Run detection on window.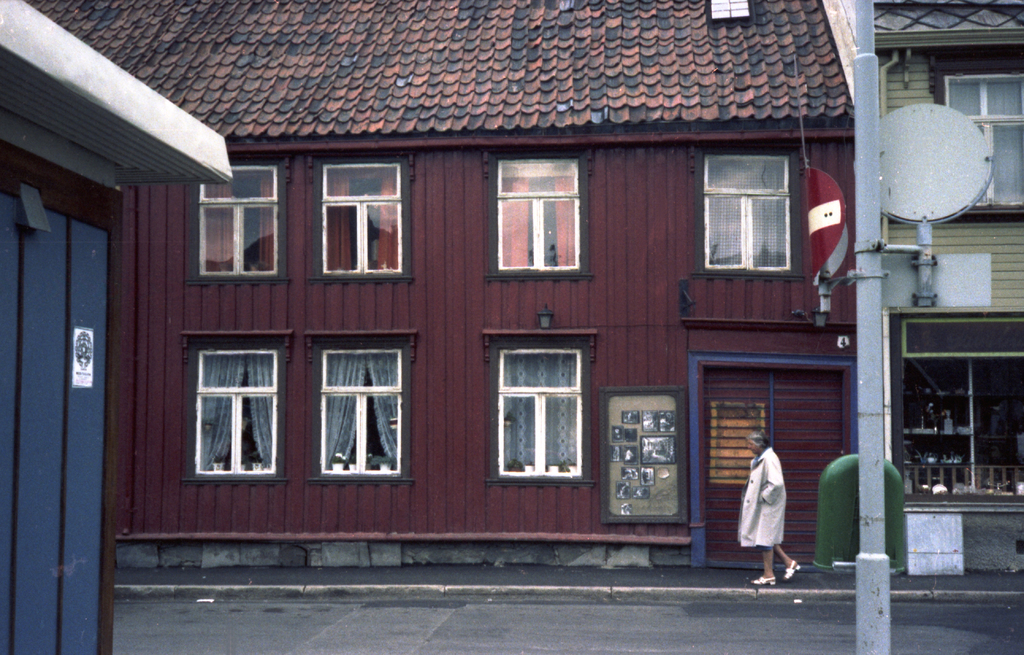
Result: {"x1": 695, "y1": 146, "x2": 808, "y2": 276}.
